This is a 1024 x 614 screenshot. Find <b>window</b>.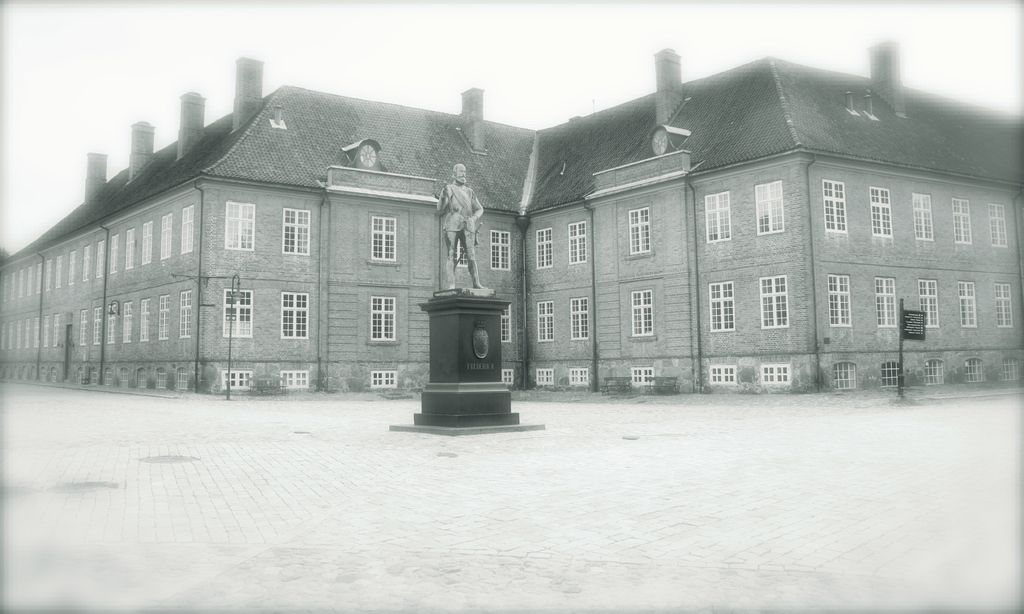
Bounding box: Rect(872, 273, 900, 329).
